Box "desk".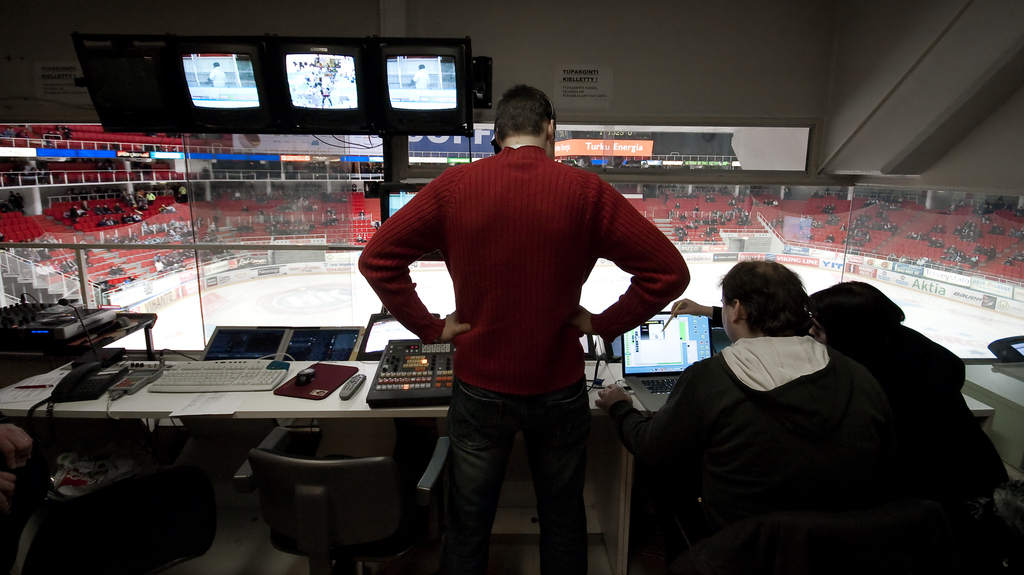
<region>0, 313, 499, 503</region>.
